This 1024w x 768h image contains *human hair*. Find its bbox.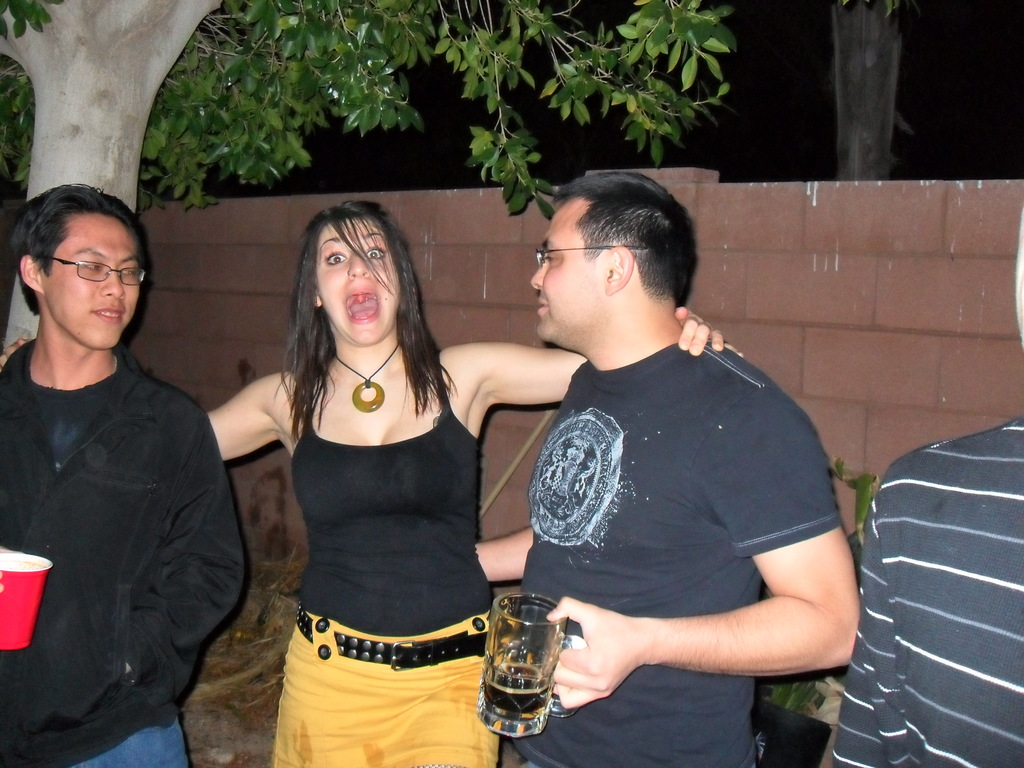
{"x1": 278, "y1": 197, "x2": 424, "y2": 444}.
